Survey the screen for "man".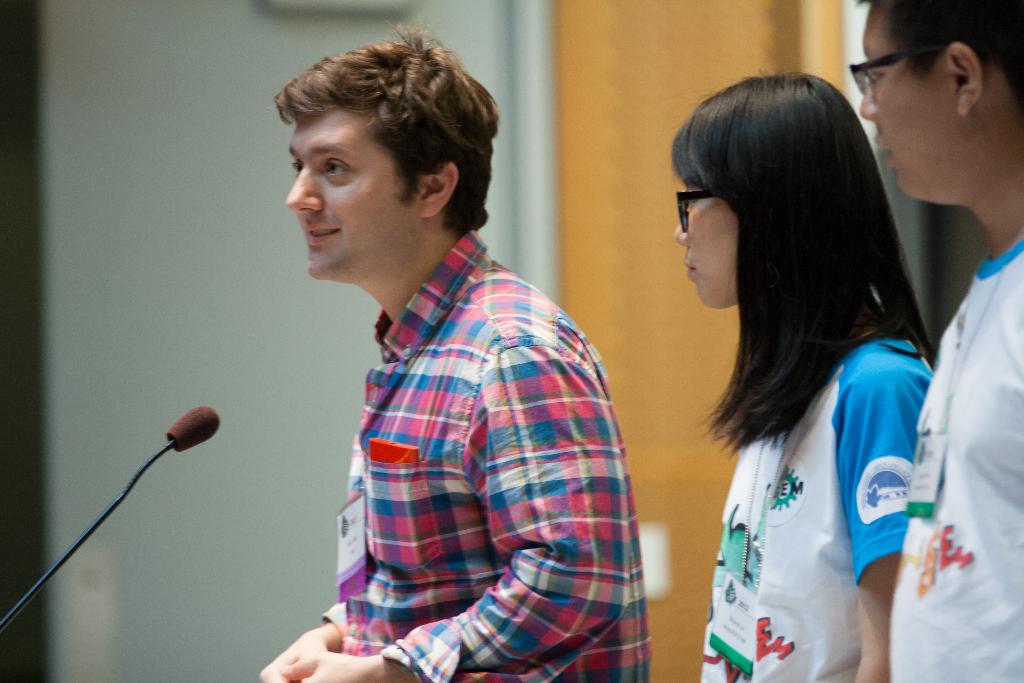
Survey found: bbox=(256, 15, 652, 682).
